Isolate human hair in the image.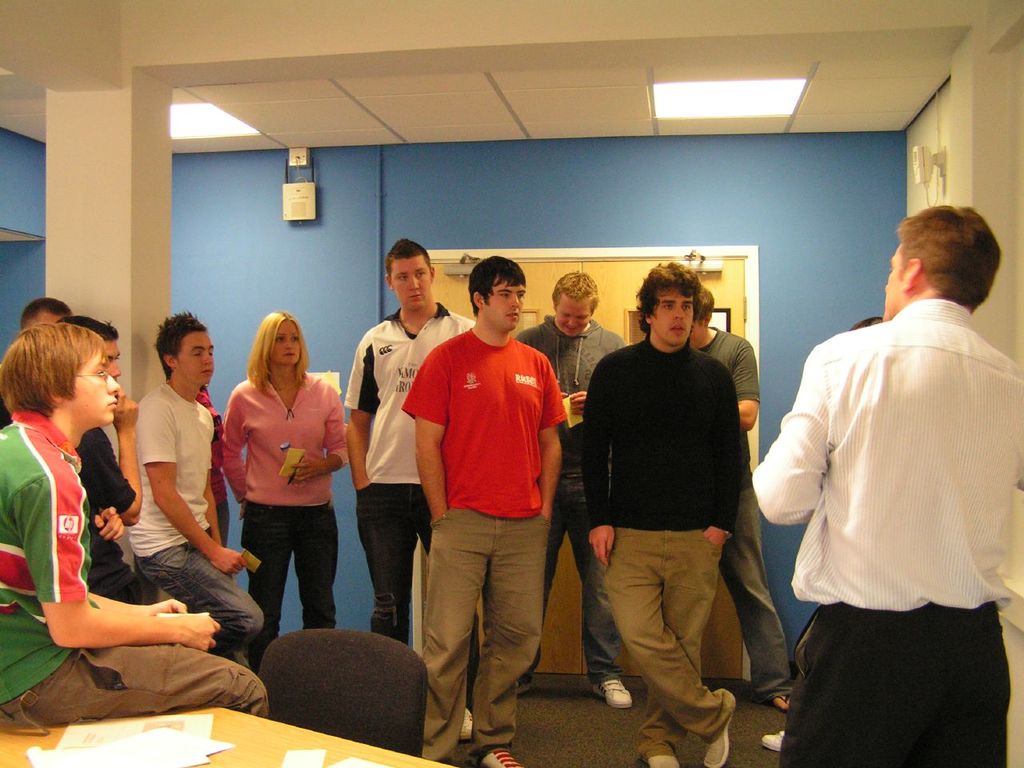
Isolated region: [x1=20, y1=297, x2=74, y2=330].
